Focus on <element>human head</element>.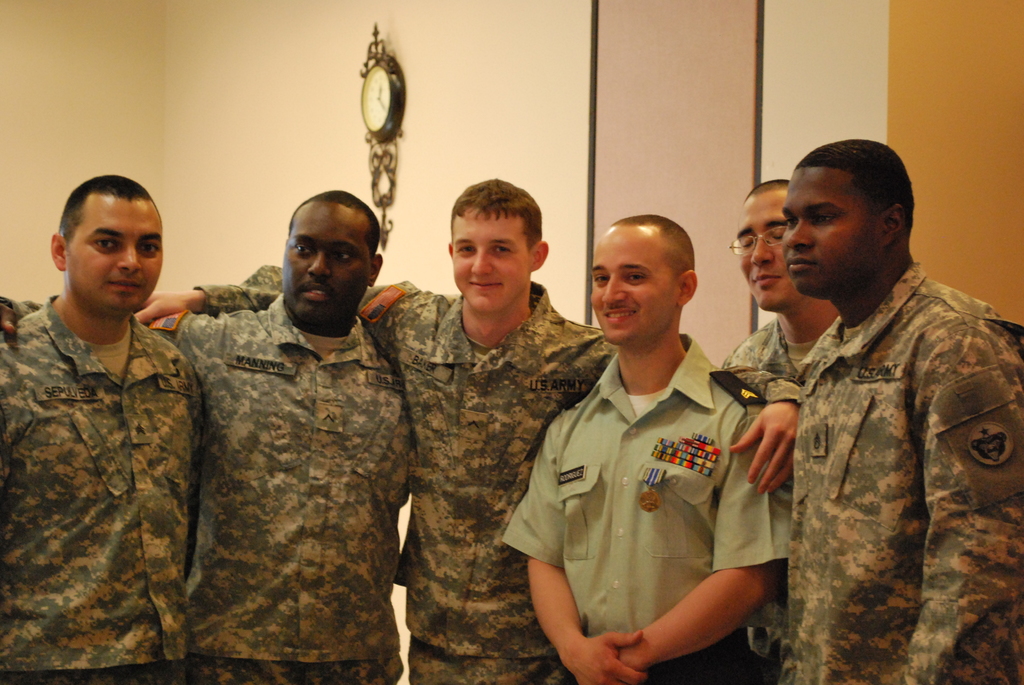
Focused at BBox(591, 212, 698, 344).
